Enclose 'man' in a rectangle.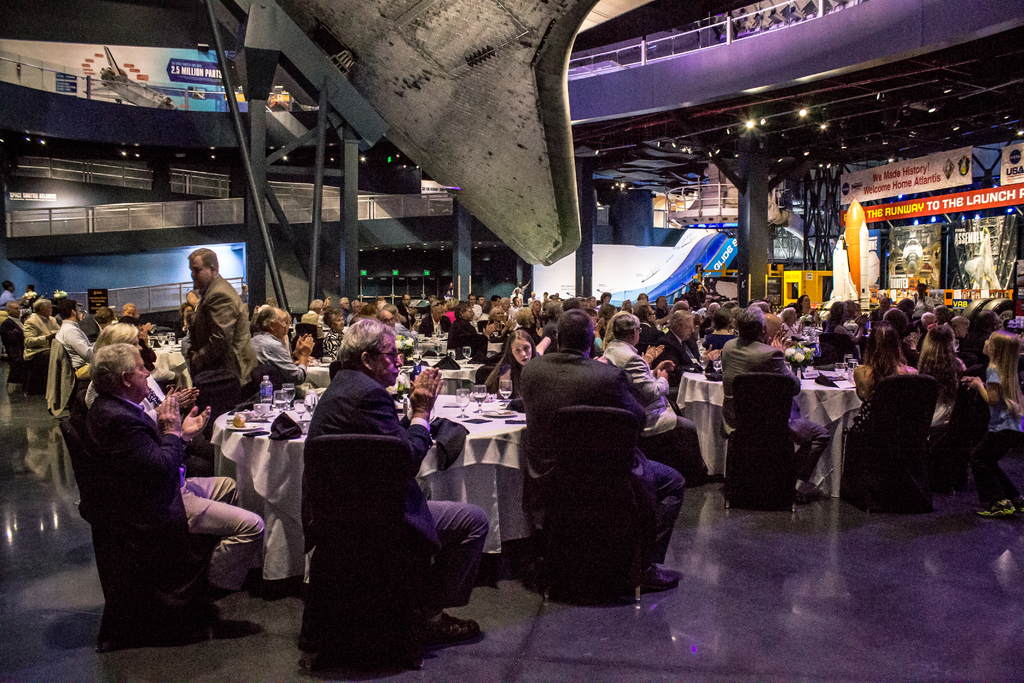
x1=649 y1=293 x2=669 y2=318.
